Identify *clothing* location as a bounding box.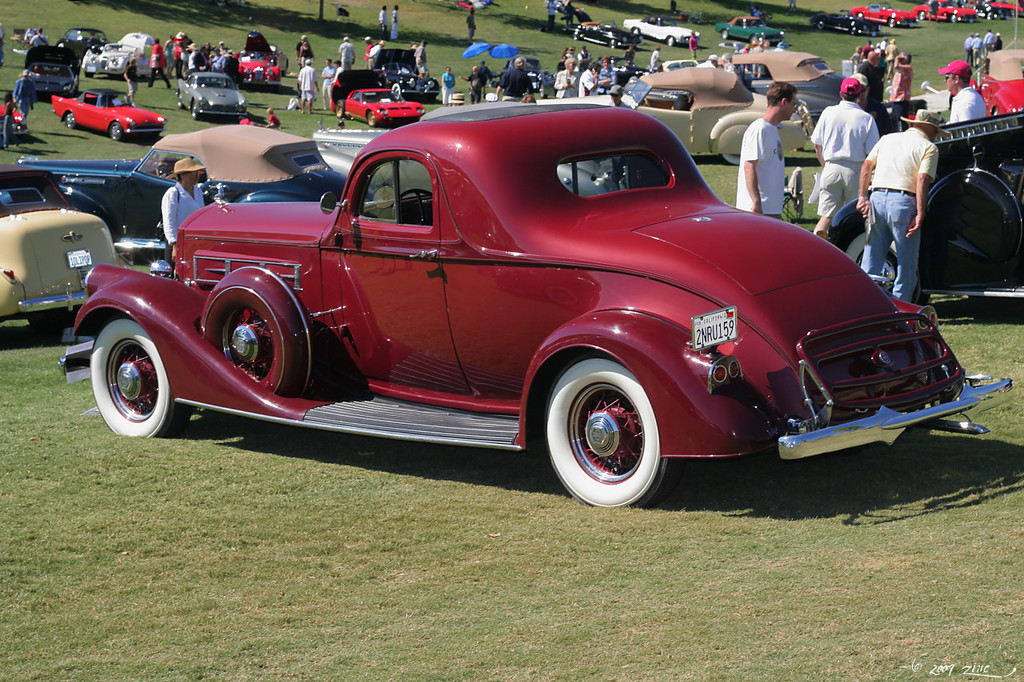
[334,66,345,80].
